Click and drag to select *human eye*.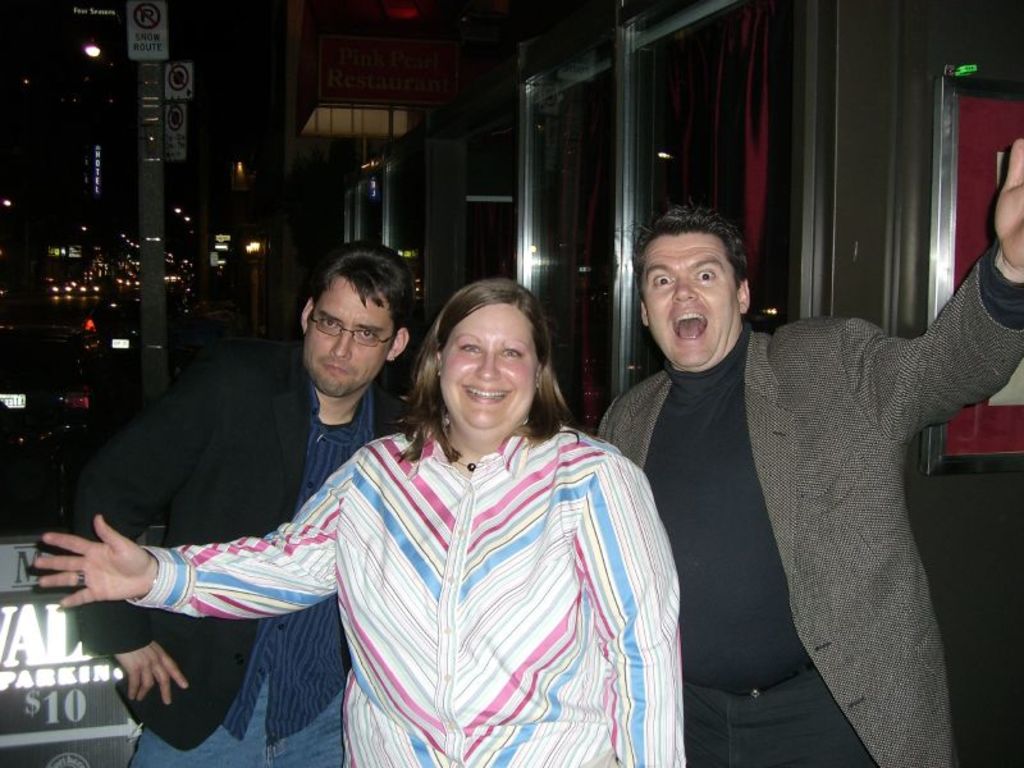
Selection: locate(691, 265, 718, 285).
